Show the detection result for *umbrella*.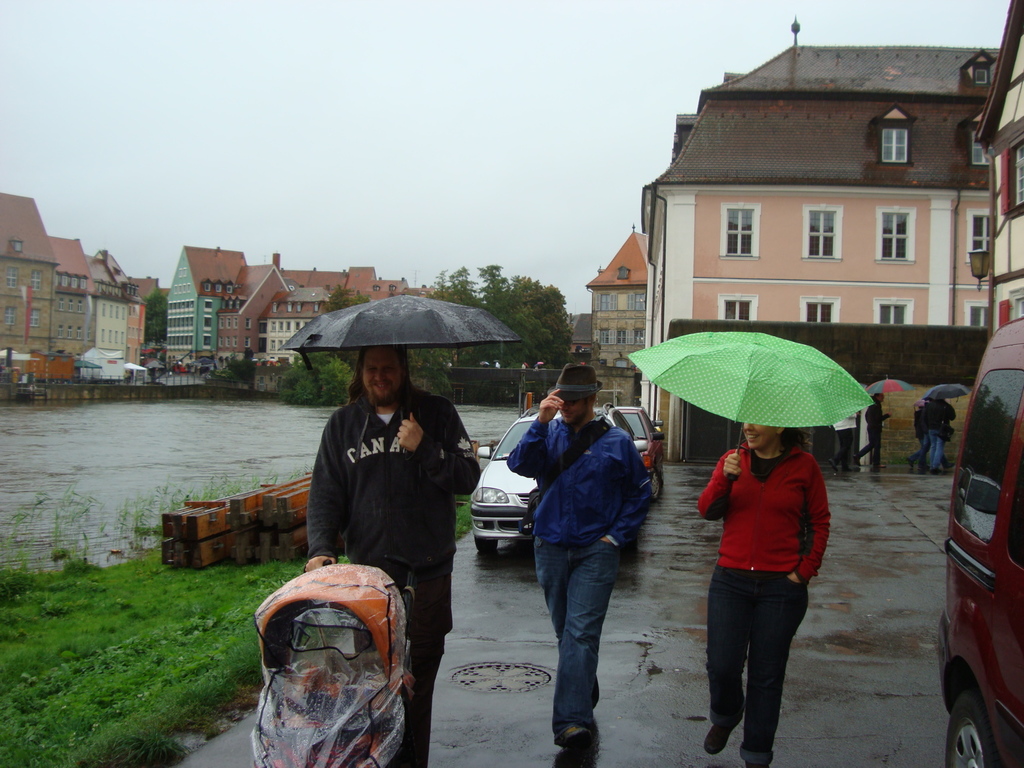
select_region(282, 297, 531, 460).
